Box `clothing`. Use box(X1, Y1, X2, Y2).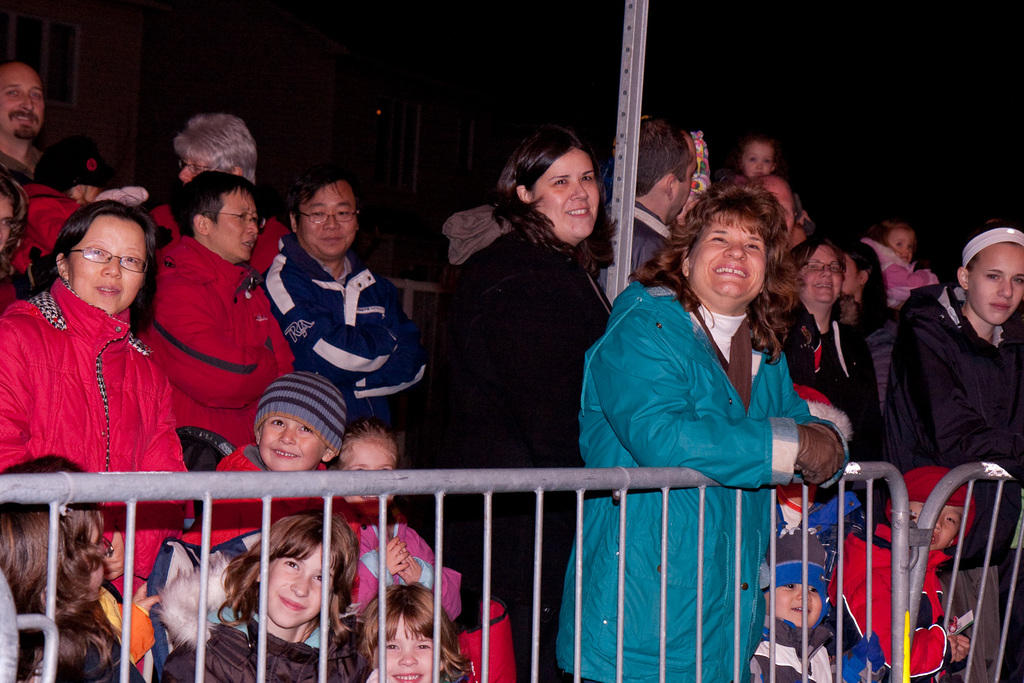
box(439, 225, 618, 682).
